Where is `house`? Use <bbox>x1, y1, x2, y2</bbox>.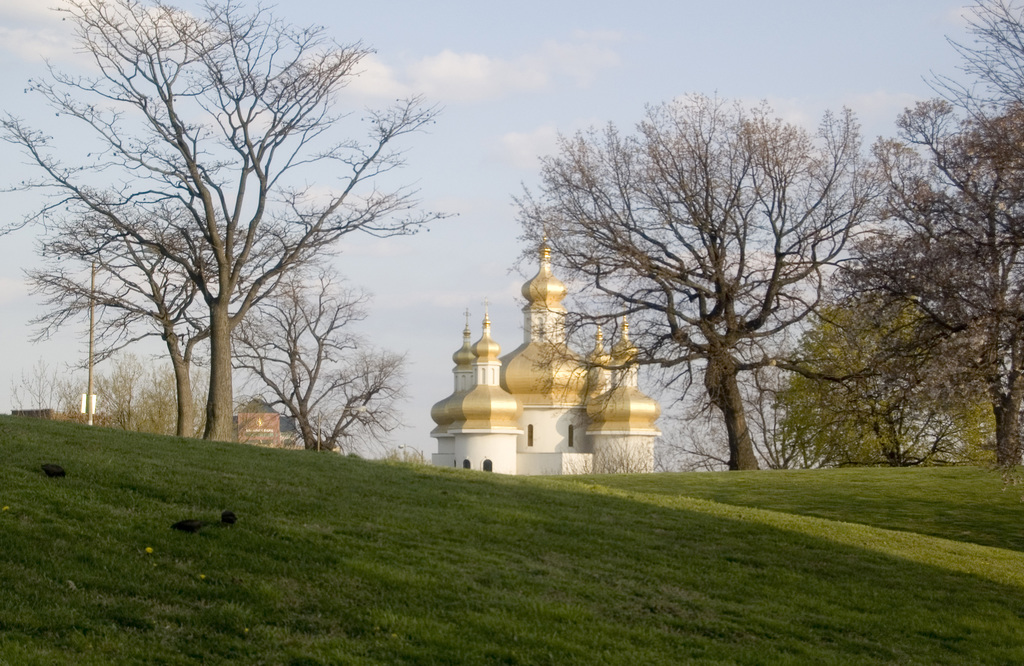
<bbox>234, 401, 284, 451</bbox>.
